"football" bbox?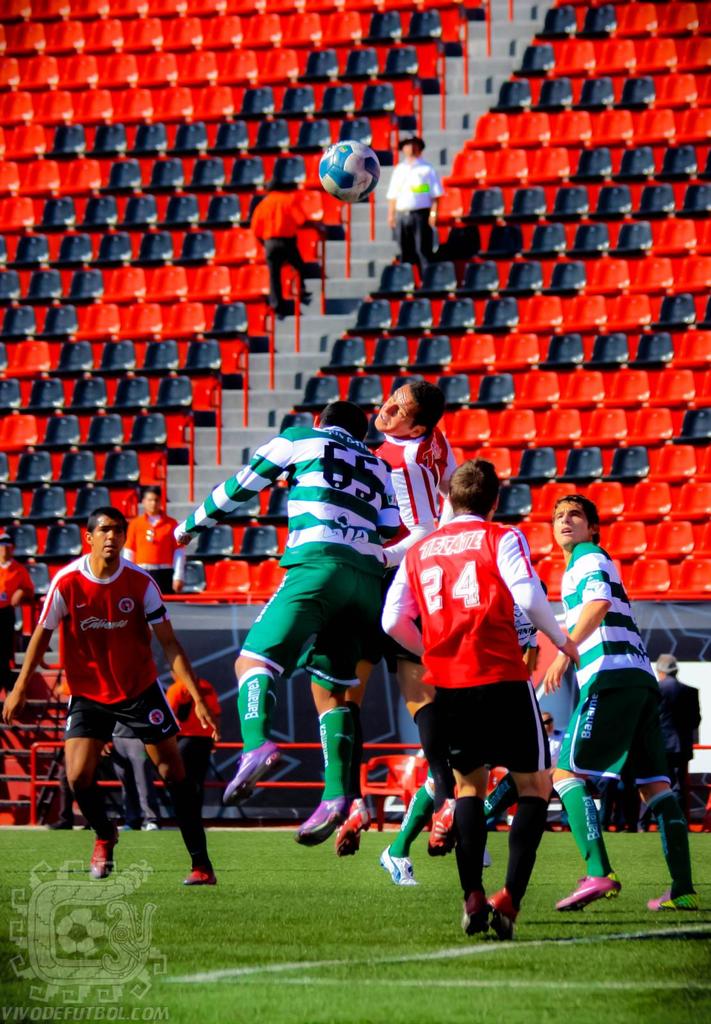
{"left": 319, "top": 140, "right": 380, "bottom": 199}
